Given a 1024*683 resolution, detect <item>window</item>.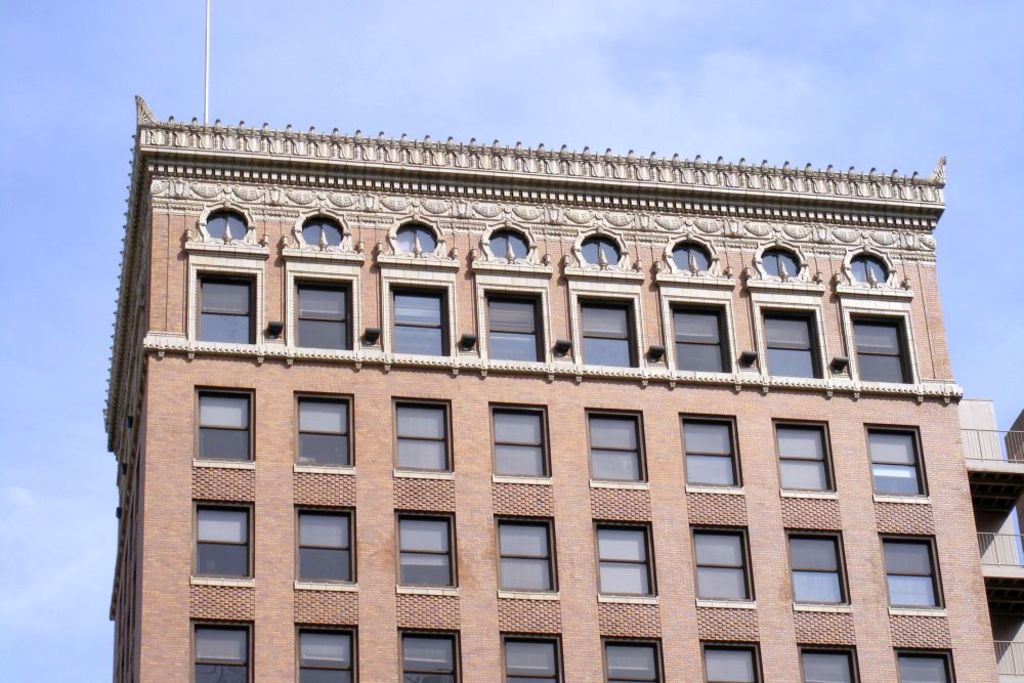
bbox=(295, 627, 361, 682).
